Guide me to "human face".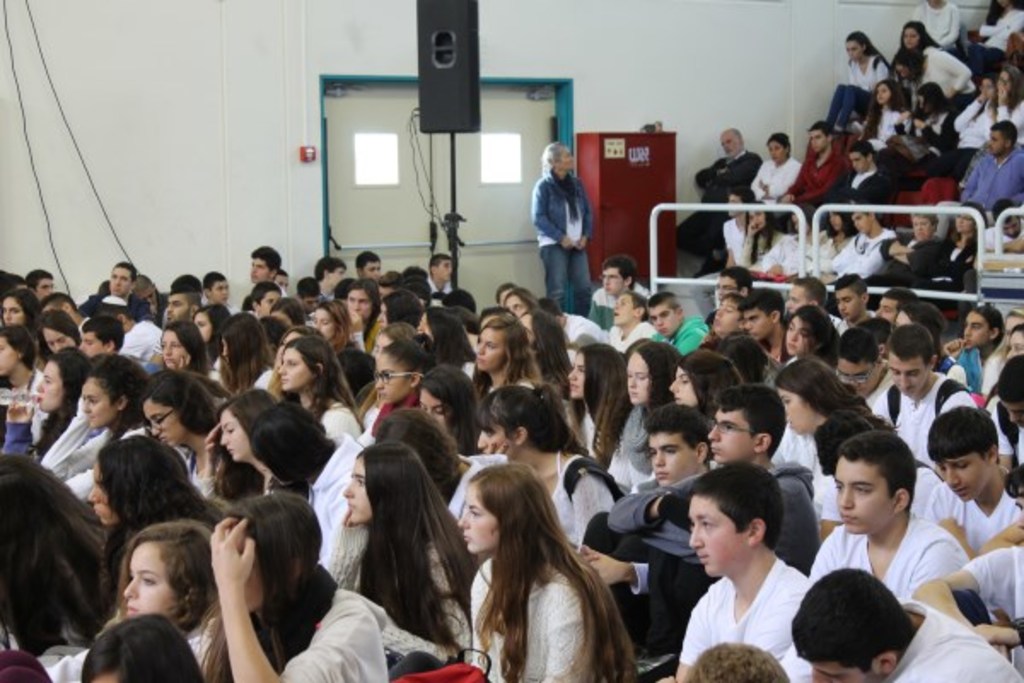
Guidance: (left=852, top=38, right=864, bottom=58).
